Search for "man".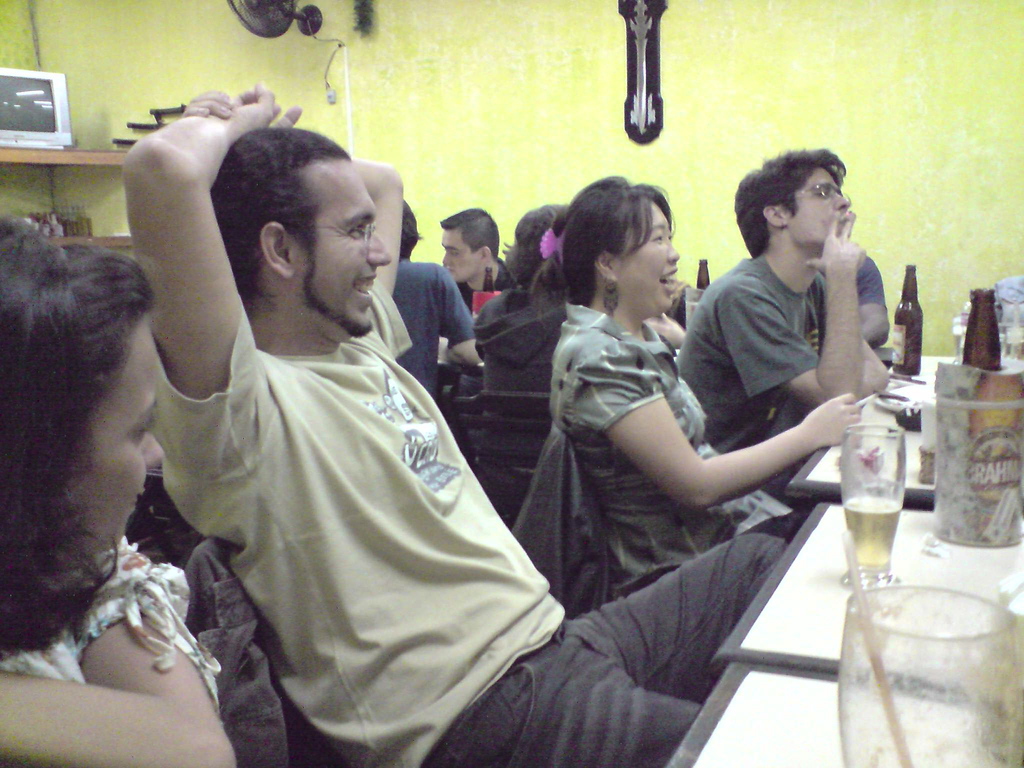
Found at bbox=(671, 145, 890, 490).
